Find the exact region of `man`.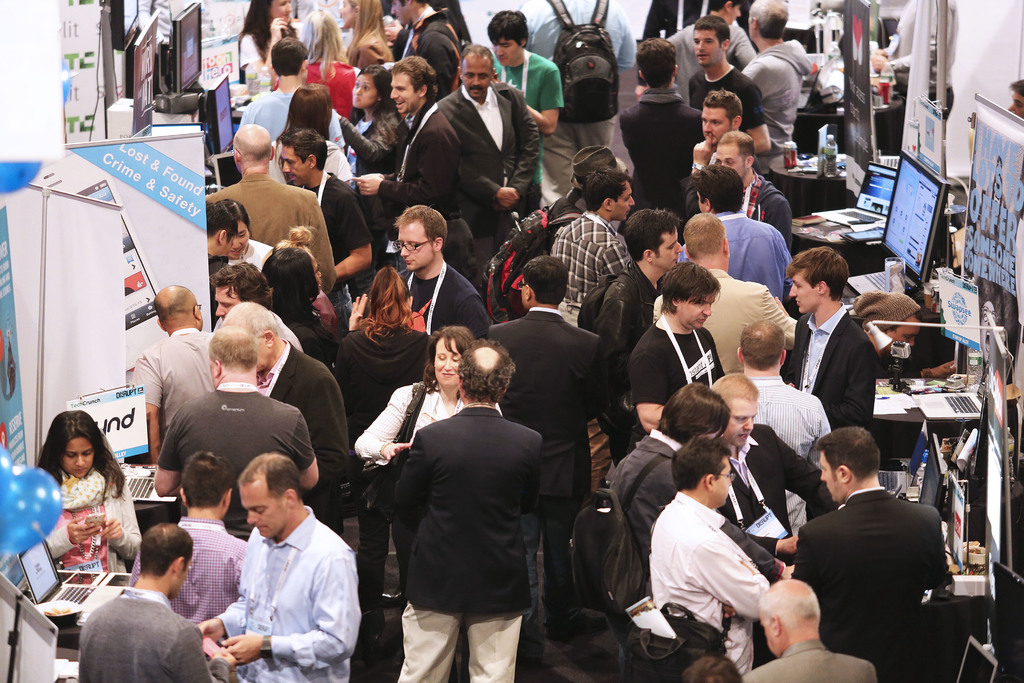
Exact region: [x1=205, y1=123, x2=337, y2=295].
